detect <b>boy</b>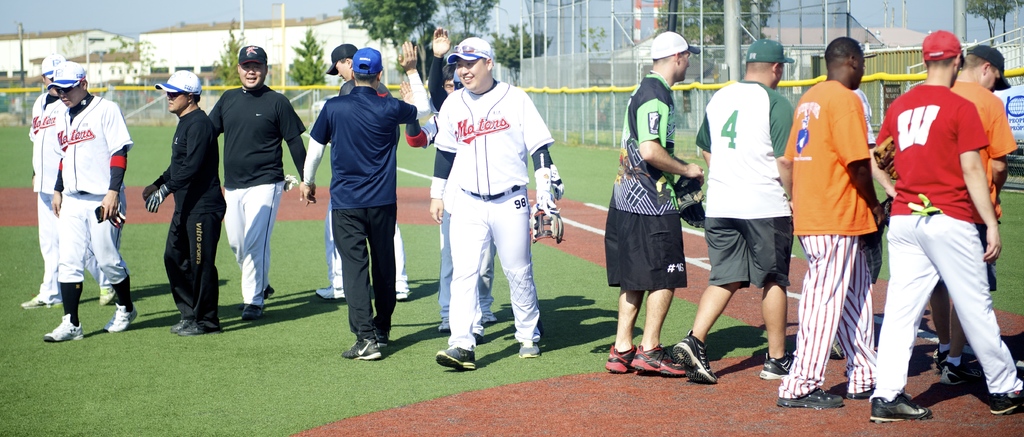
(left=429, top=24, right=497, bottom=328)
